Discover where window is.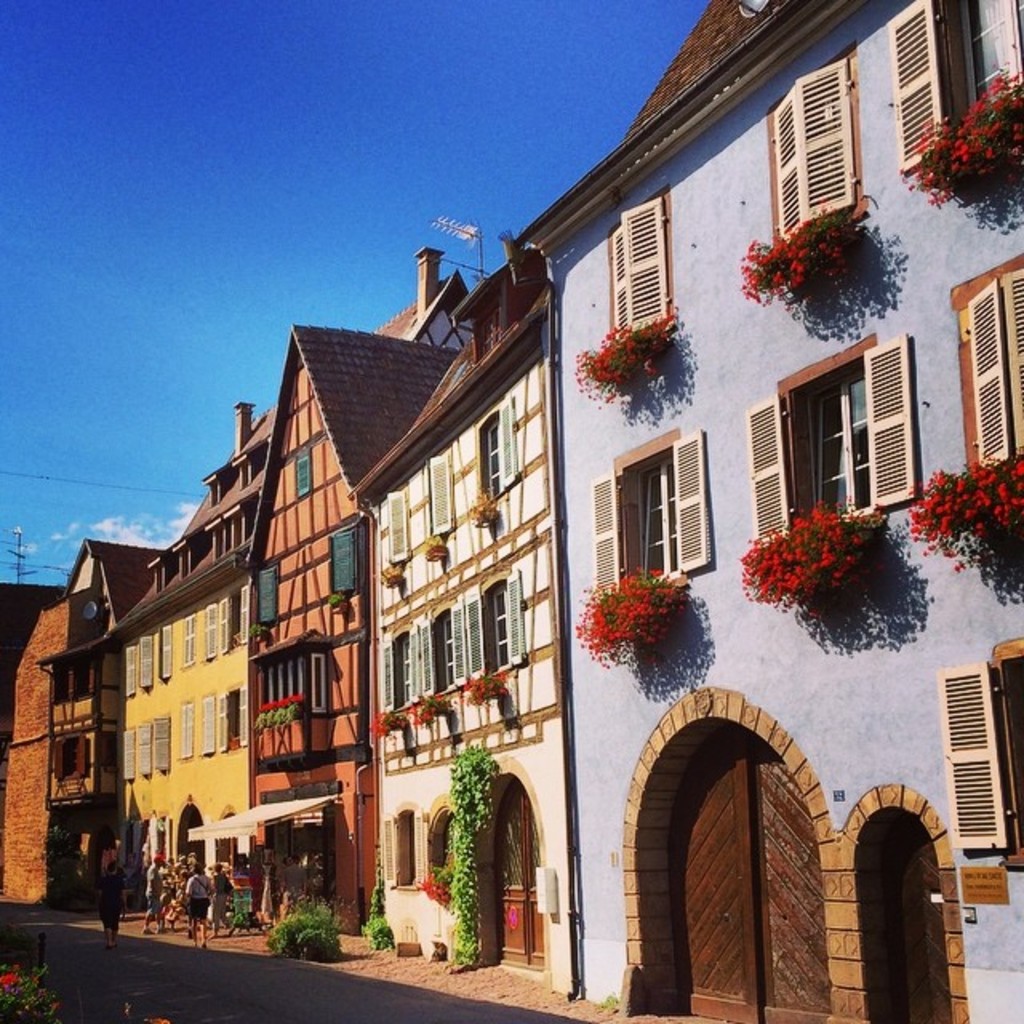
Discovered at Rect(323, 517, 366, 594).
